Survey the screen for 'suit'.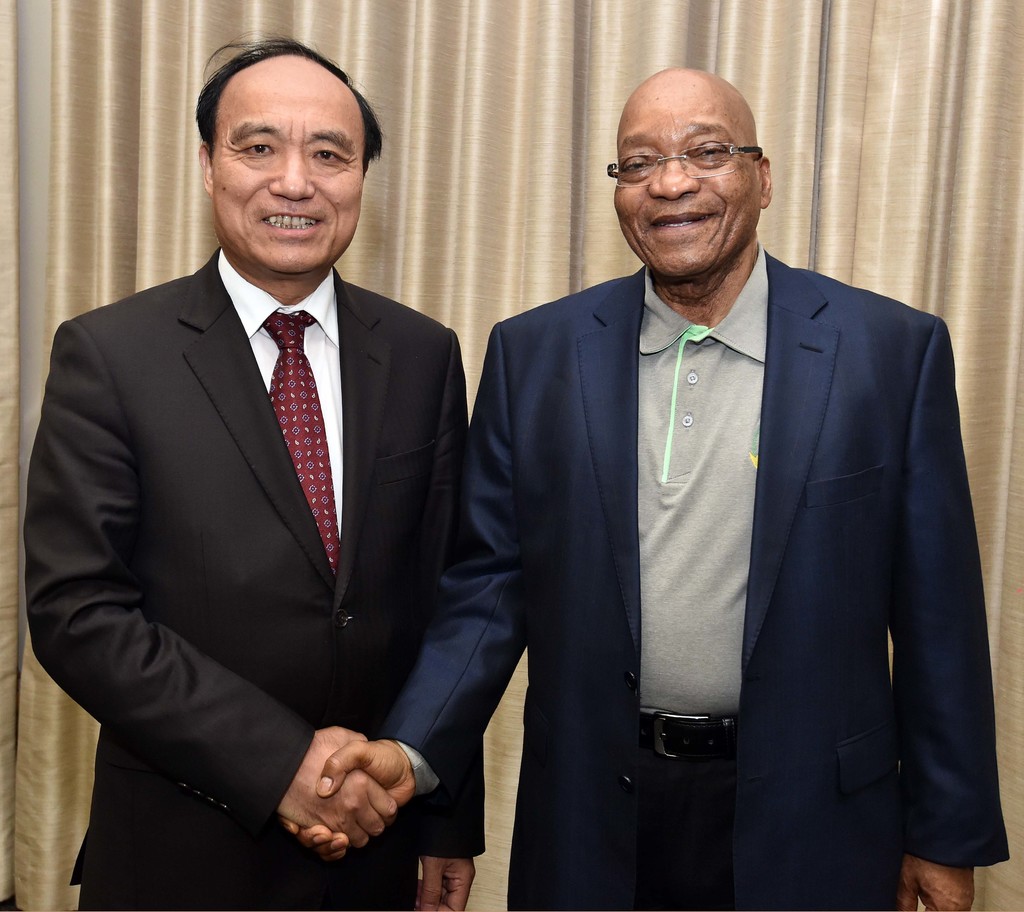
Survey found: [x1=368, y1=236, x2=1012, y2=911].
